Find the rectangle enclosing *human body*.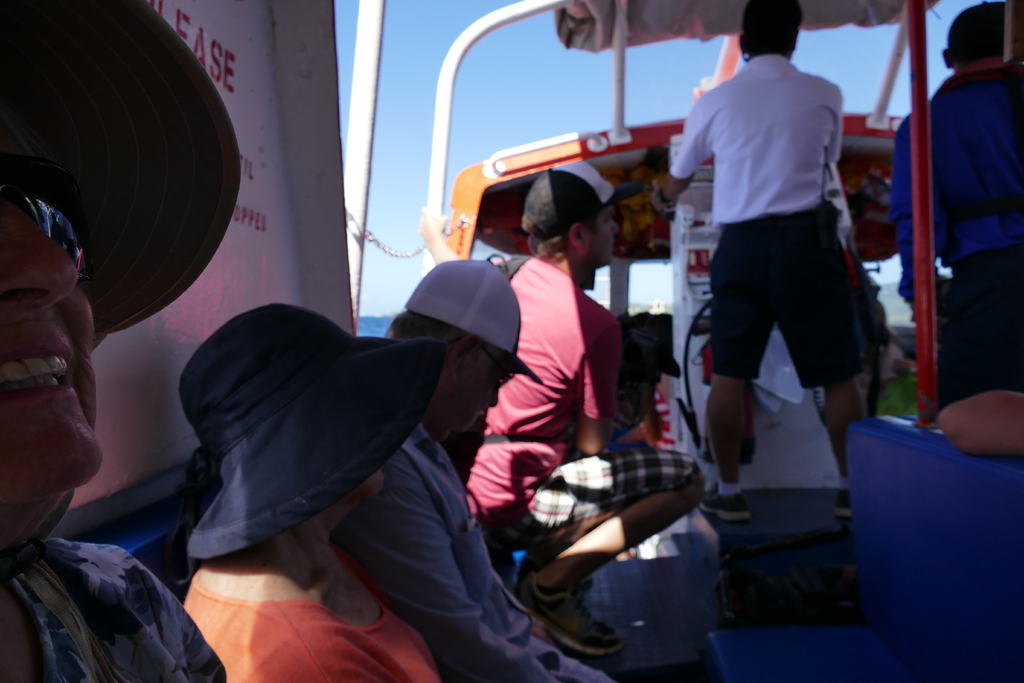
box(447, 258, 707, 655).
